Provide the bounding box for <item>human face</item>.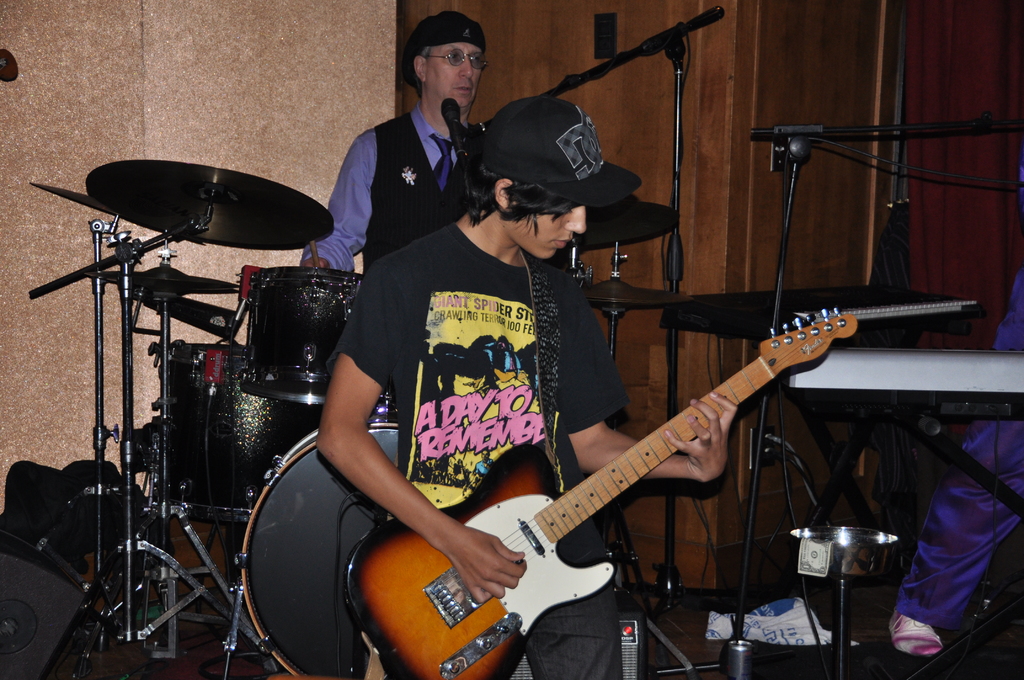
(x1=518, y1=194, x2=589, y2=261).
